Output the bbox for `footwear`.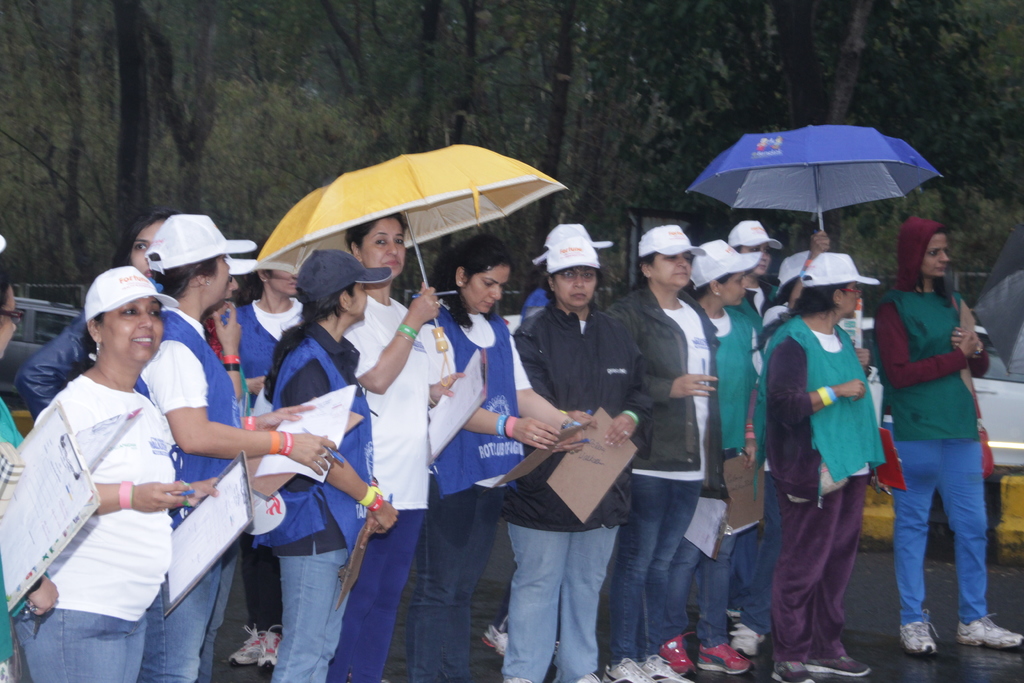
(951,614,1023,646).
